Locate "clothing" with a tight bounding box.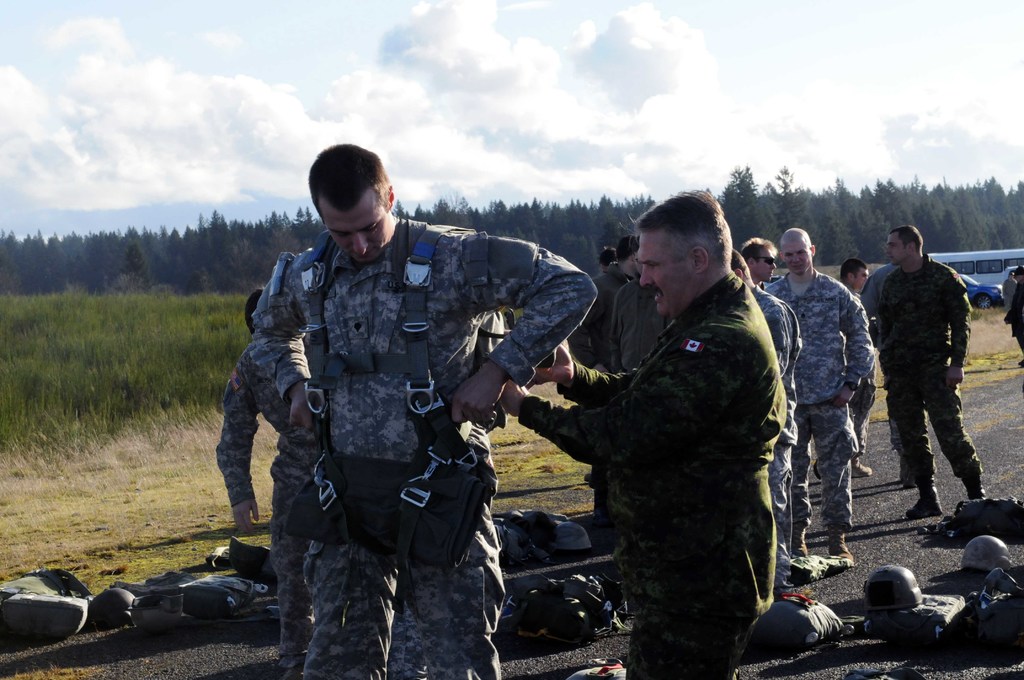
locate(750, 284, 805, 441).
